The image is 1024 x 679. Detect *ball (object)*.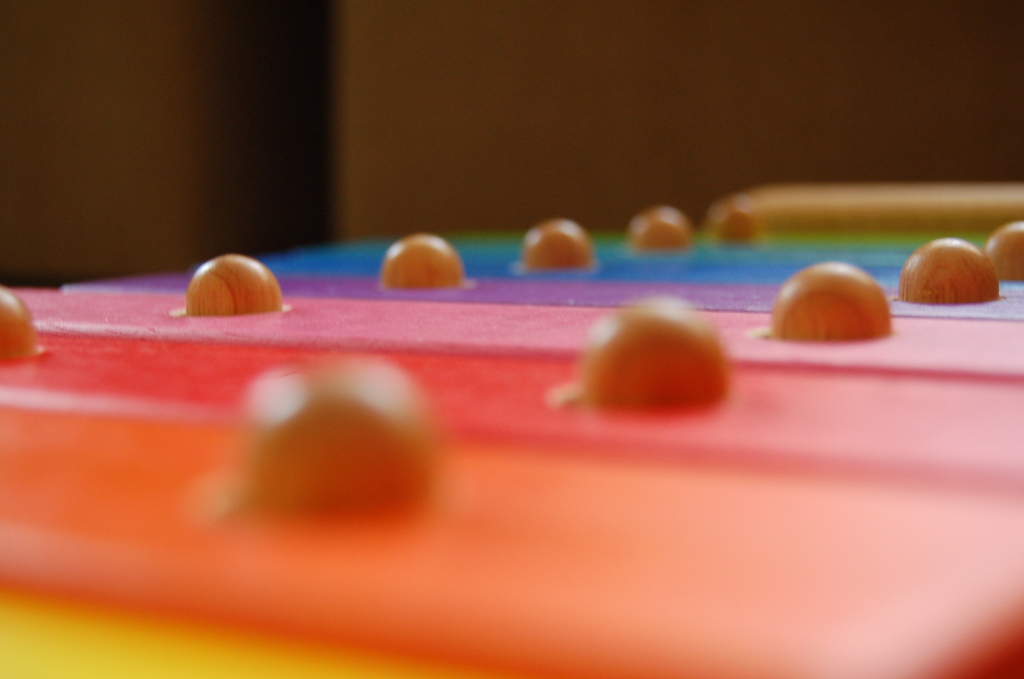
Detection: 0/290/38/354.
